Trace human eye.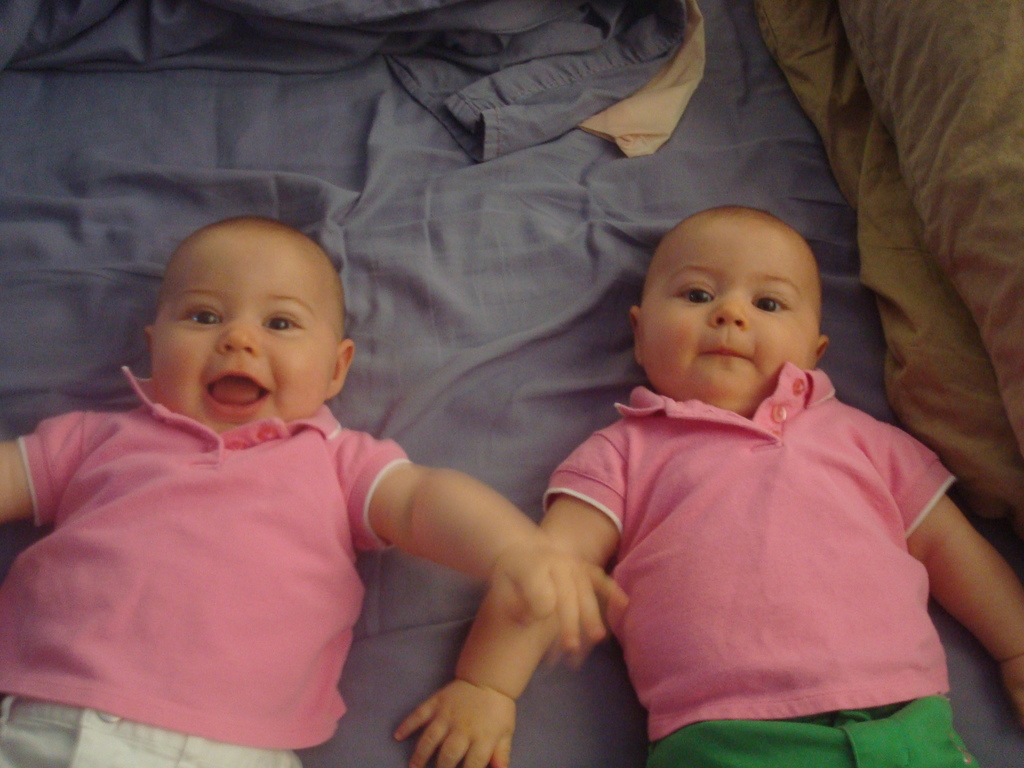
Traced to pyautogui.locateOnScreen(260, 309, 308, 337).
